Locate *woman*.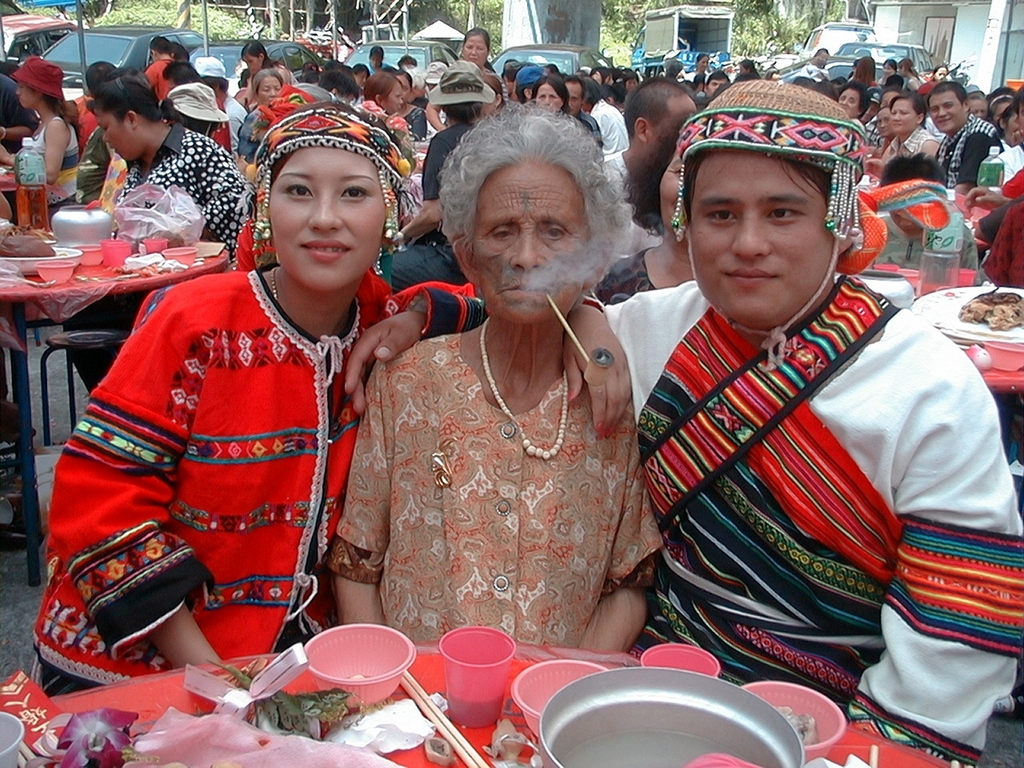
Bounding box: [x1=1000, y1=100, x2=1017, y2=145].
